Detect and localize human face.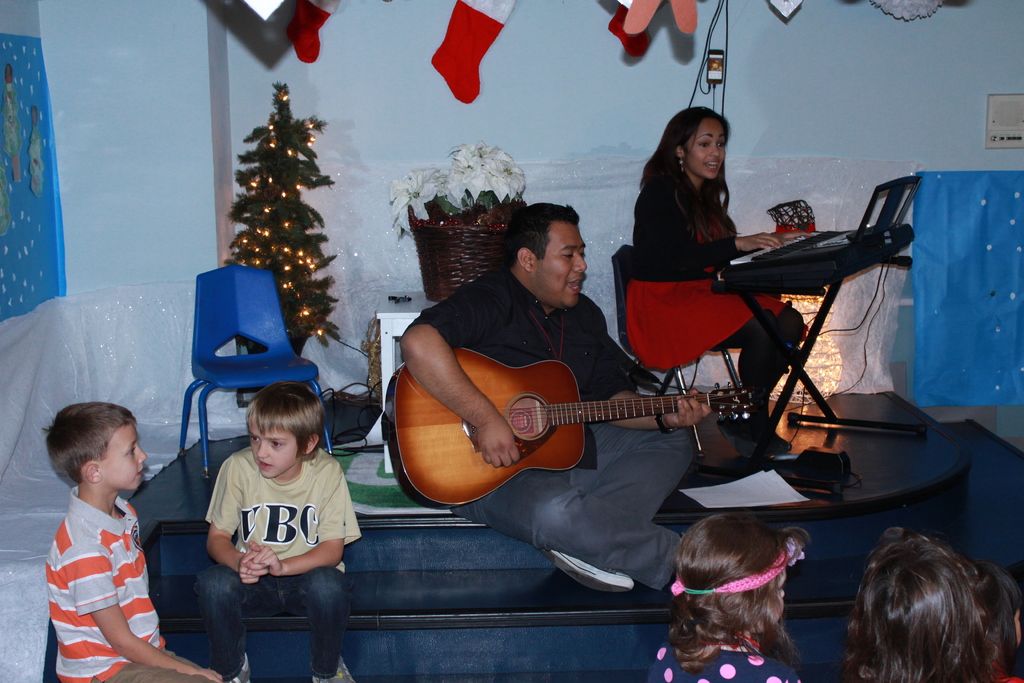
Localized at bbox(534, 222, 586, 307).
